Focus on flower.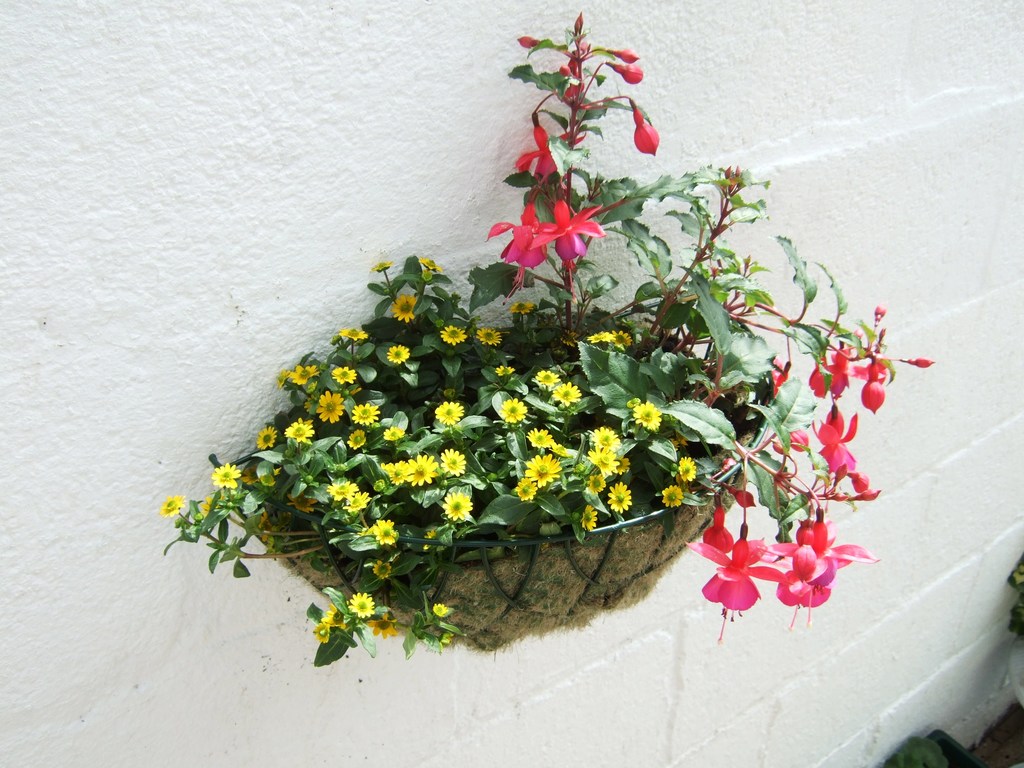
Focused at detection(387, 458, 411, 484).
